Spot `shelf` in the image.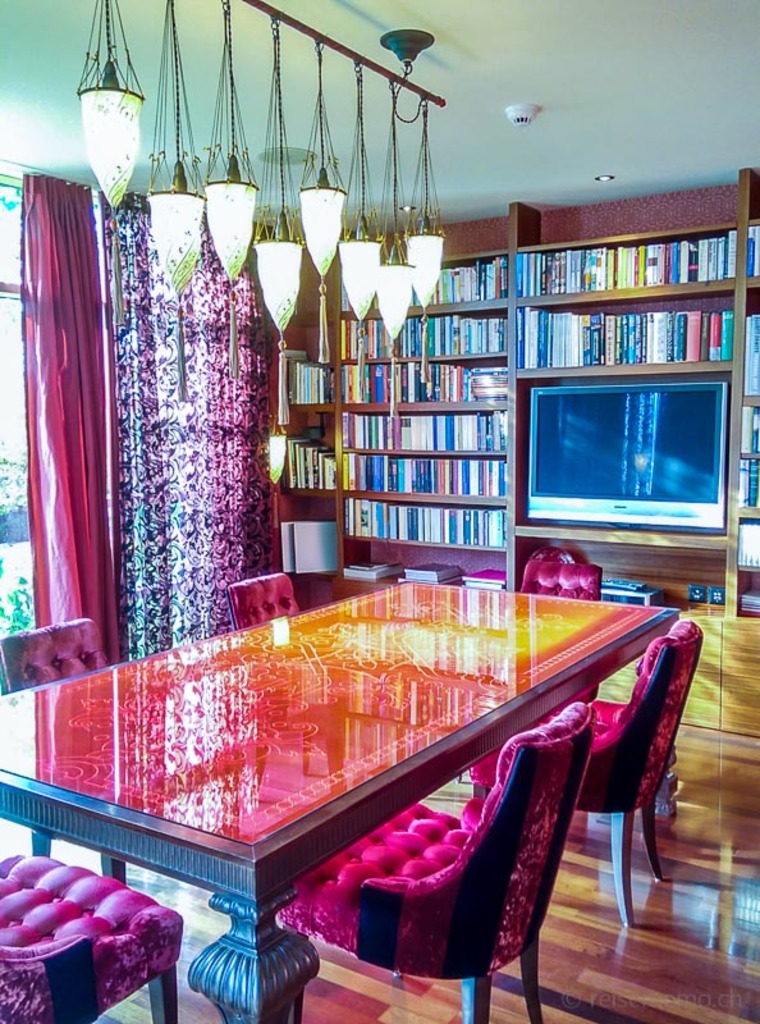
`shelf` found at bbox(342, 448, 516, 511).
